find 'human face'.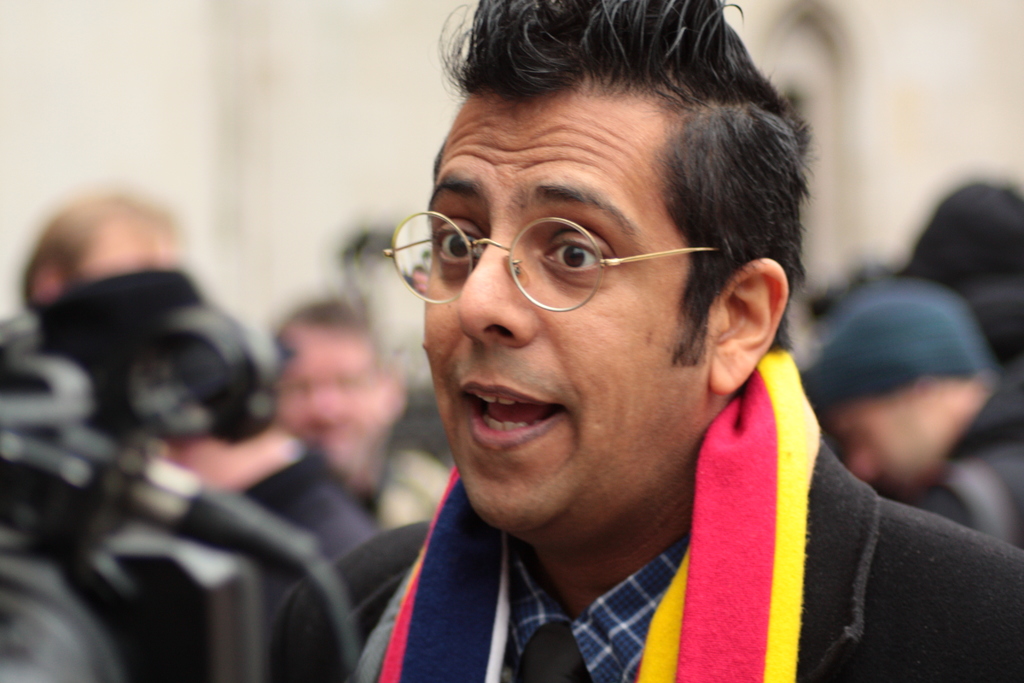
[x1=272, y1=335, x2=383, y2=457].
